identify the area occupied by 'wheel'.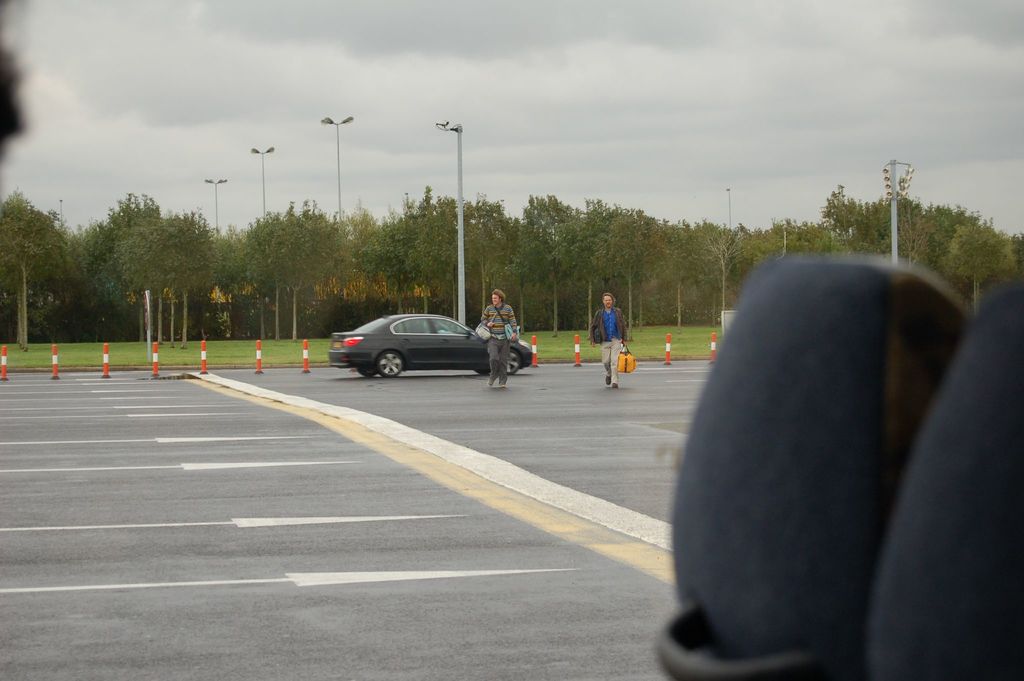
Area: region(509, 349, 518, 373).
